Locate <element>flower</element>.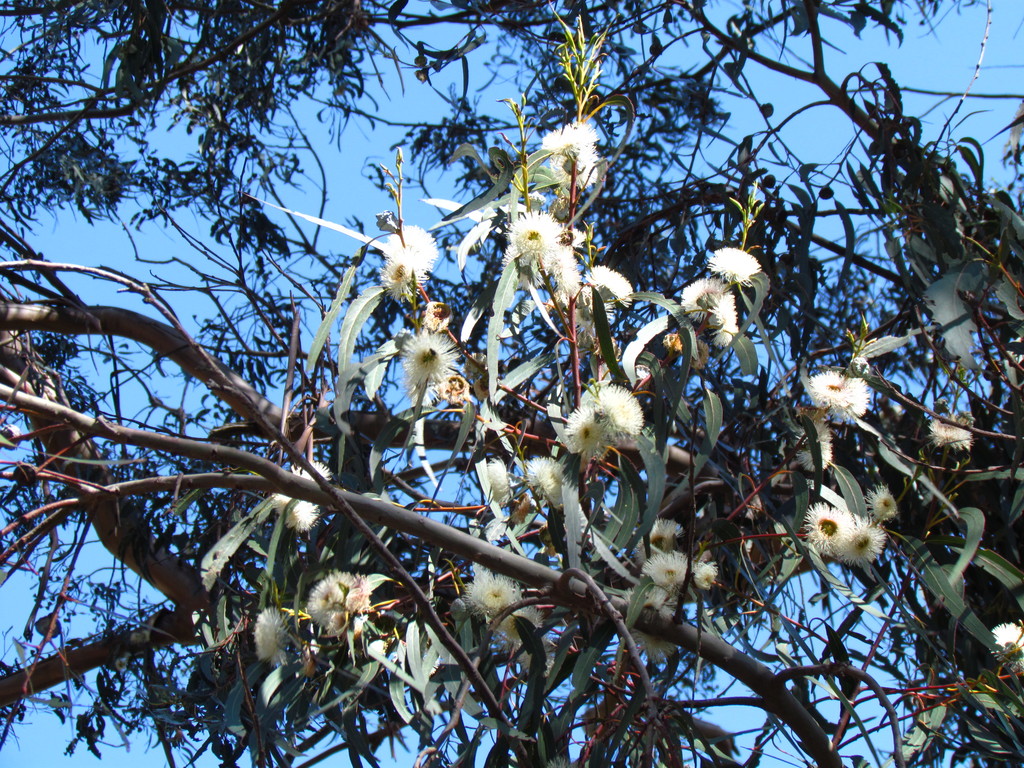
Bounding box: bbox(397, 330, 463, 387).
